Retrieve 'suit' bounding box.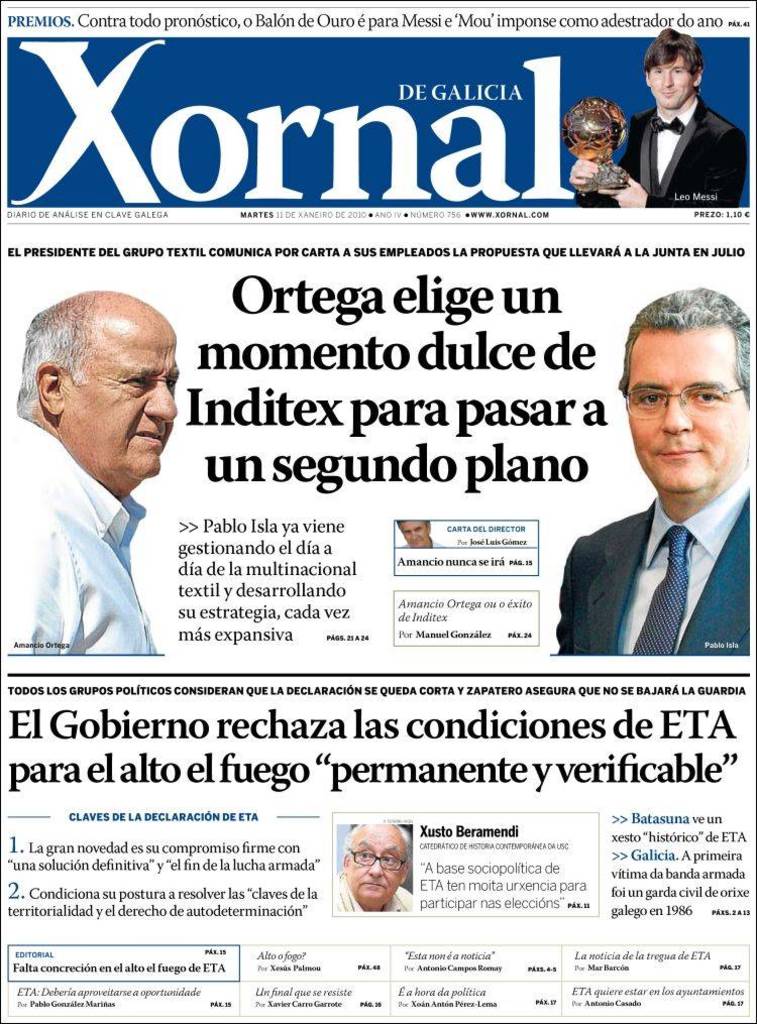
Bounding box: (x1=559, y1=404, x2=756, y2=661).
